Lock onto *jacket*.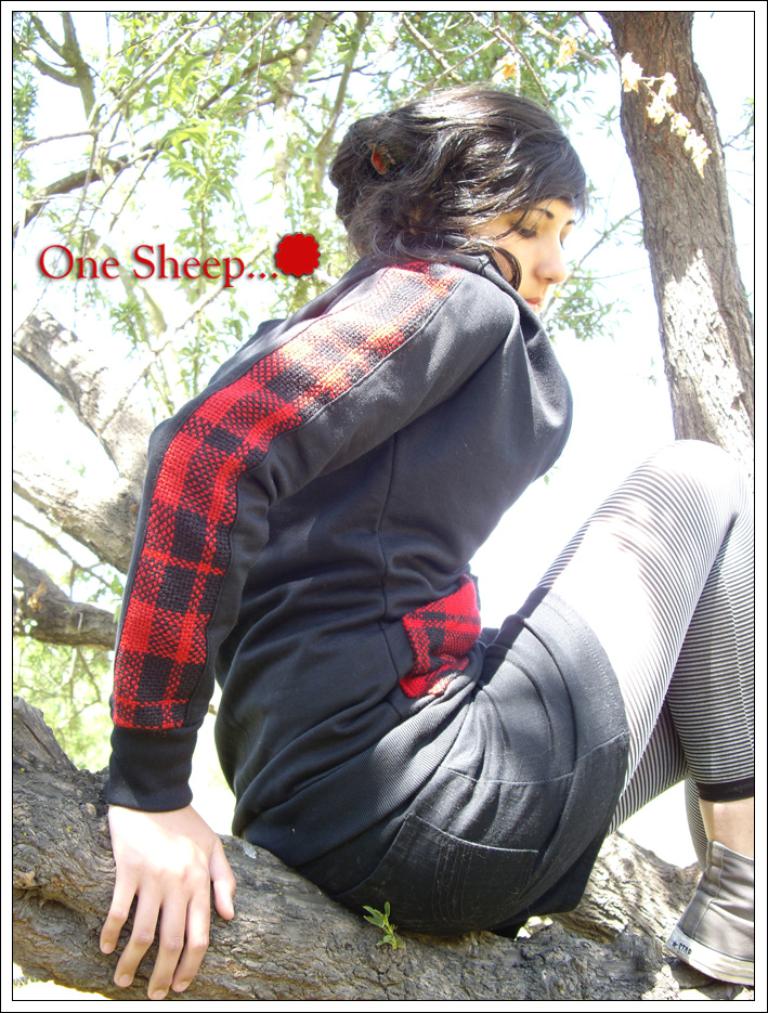
Locked: 96 241 575 810.
